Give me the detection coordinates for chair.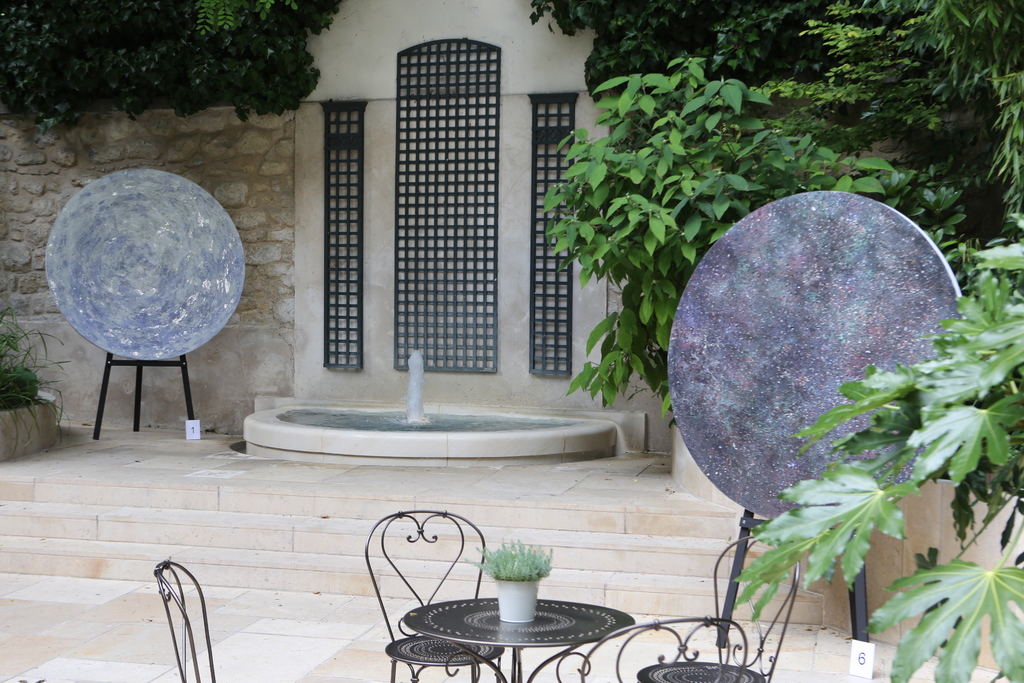
362,504,485,682.
